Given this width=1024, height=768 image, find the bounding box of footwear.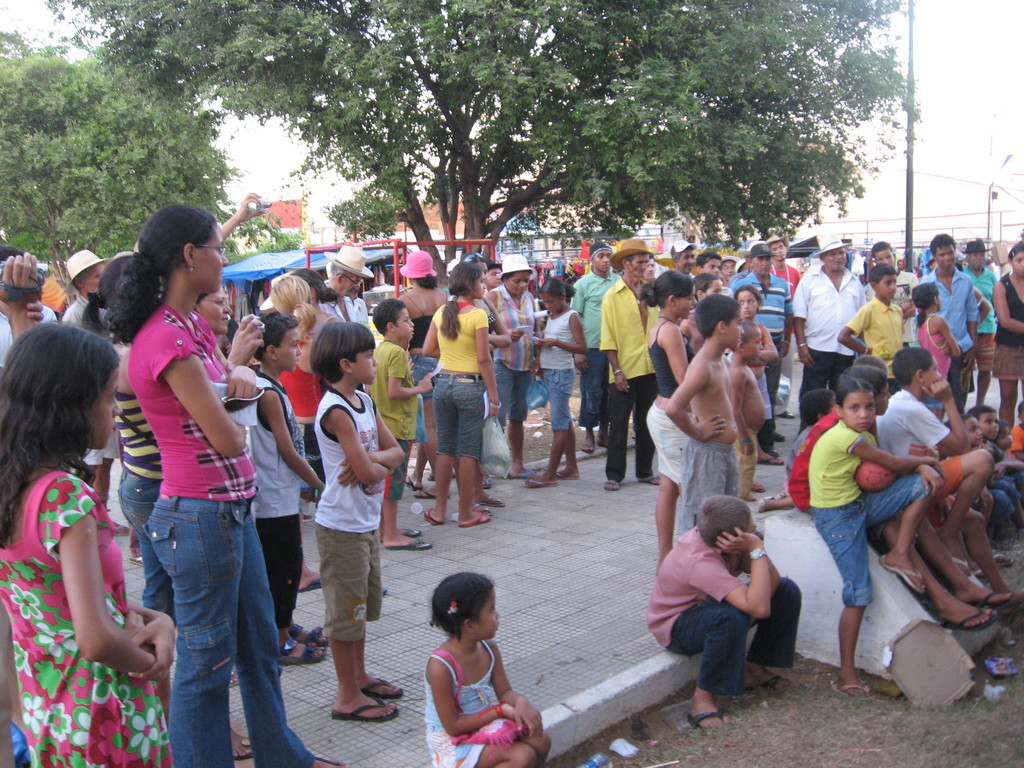
left=754, top=458, right=785, bottom=464.
